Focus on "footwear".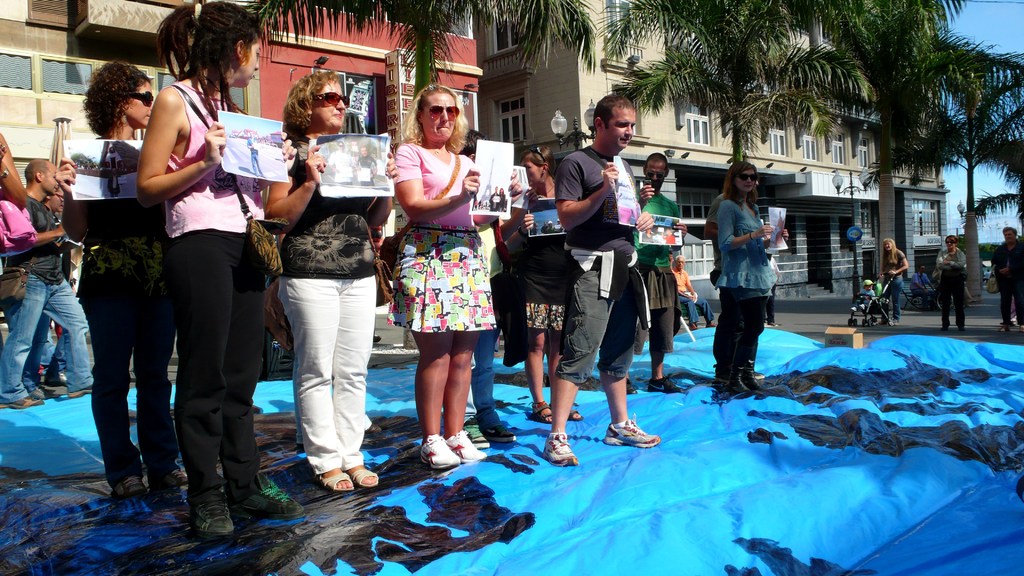
Focused at locate(996, 325, 1008, 333).
